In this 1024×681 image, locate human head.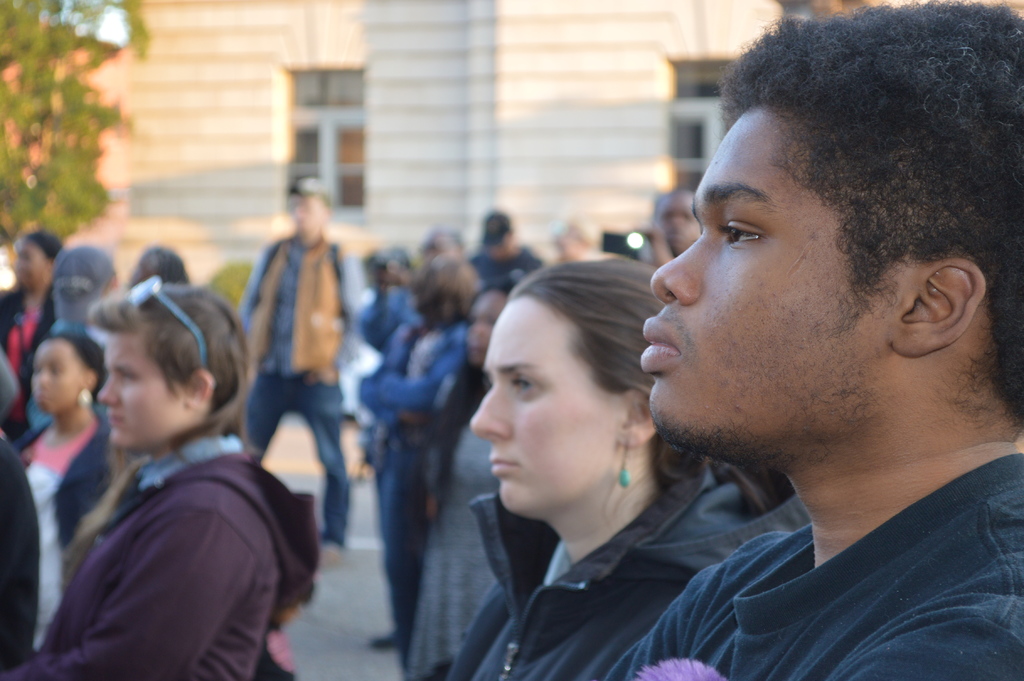
Bounding box: (left=10, top=229, right=66, bottom=293).
